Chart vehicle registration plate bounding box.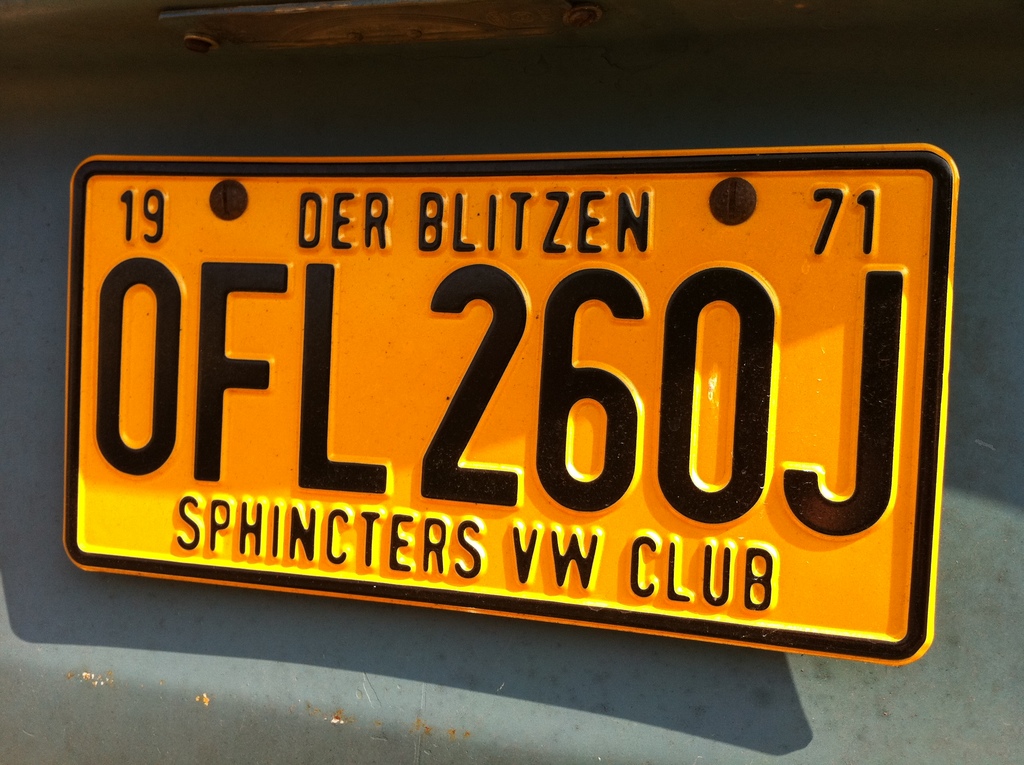
Charted: 51/131/971/638.
